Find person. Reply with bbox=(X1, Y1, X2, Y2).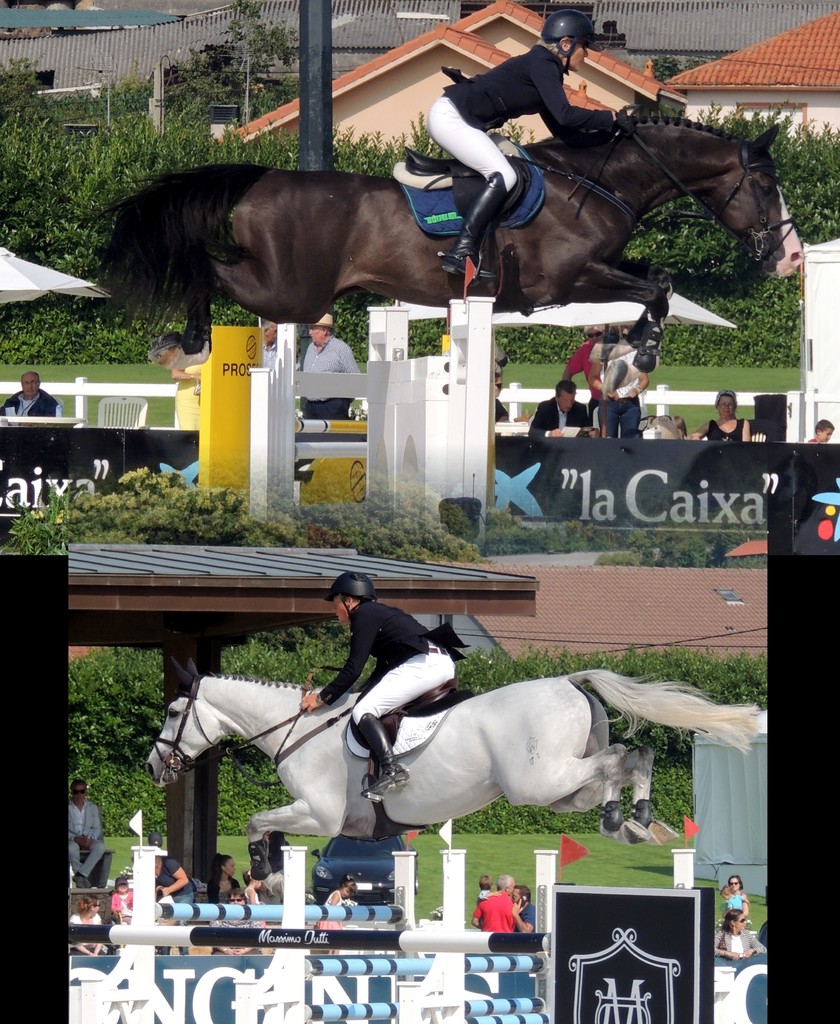
bbox=(711, 906, 759, 963).
